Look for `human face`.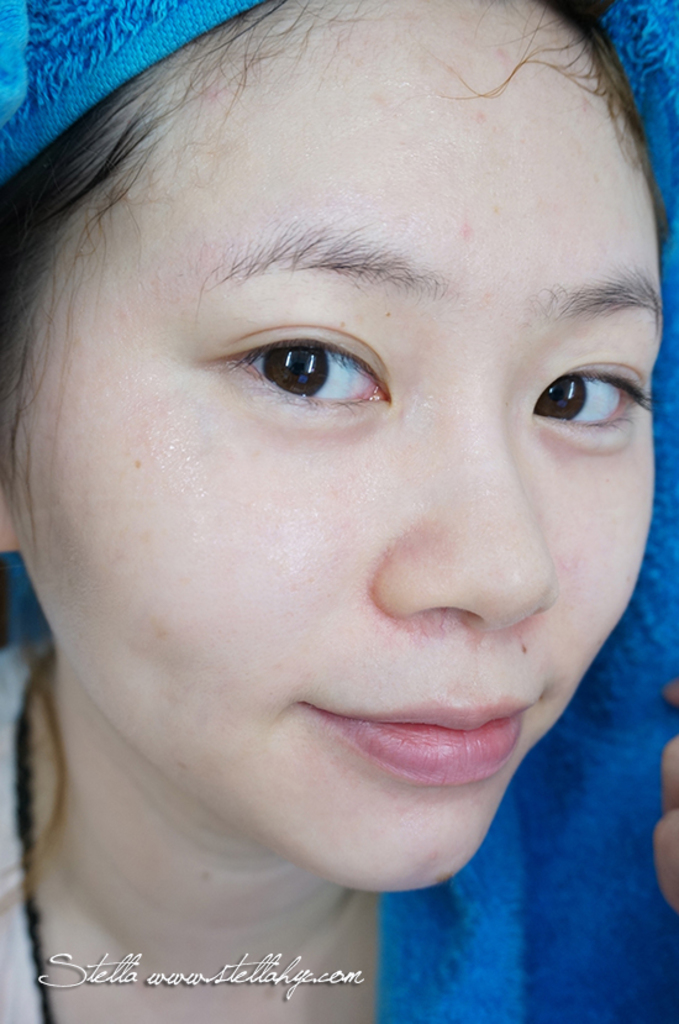
Found: (left=14, top=25, right=669, bottom=896).
